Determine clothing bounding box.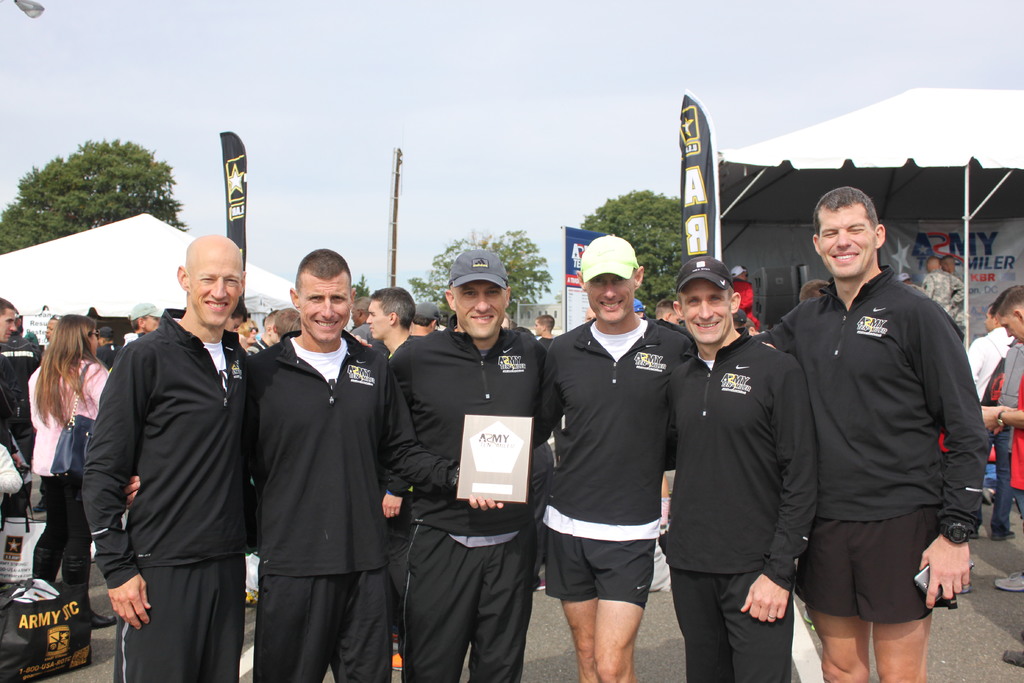
Determined: crop(737, 277, 772, 349).
